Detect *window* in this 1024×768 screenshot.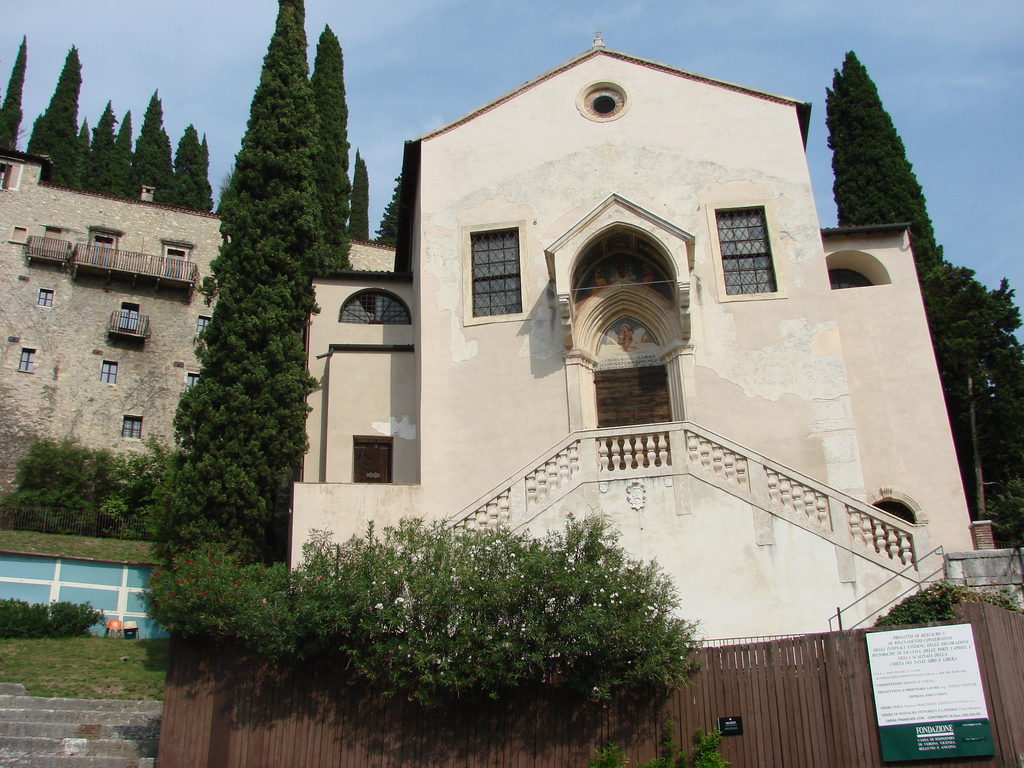
Detection: region(119, 417, 146, 437).
